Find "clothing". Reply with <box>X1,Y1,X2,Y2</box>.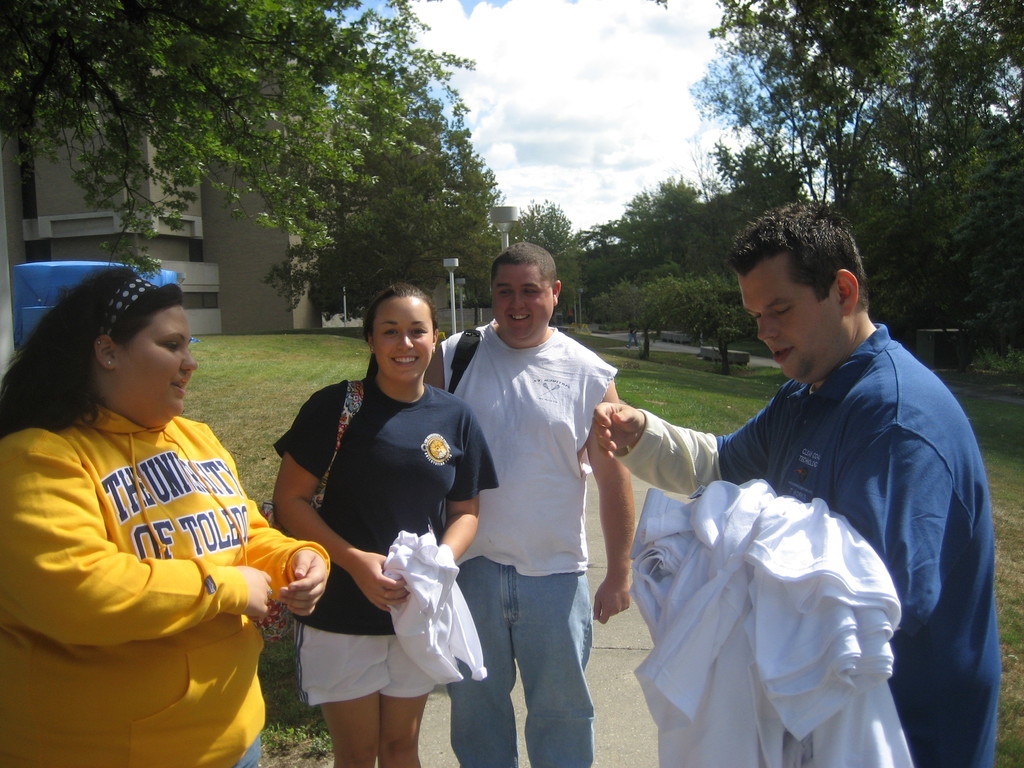
<box>616,320,1001,767</box>.
